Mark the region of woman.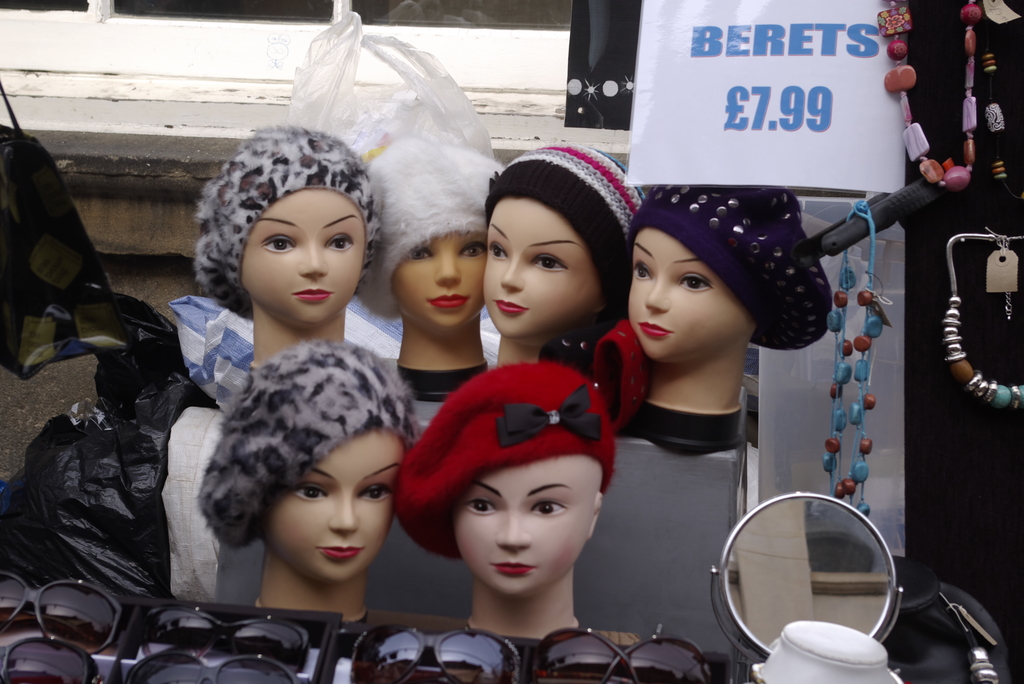
Region: [357,140,504,403].
